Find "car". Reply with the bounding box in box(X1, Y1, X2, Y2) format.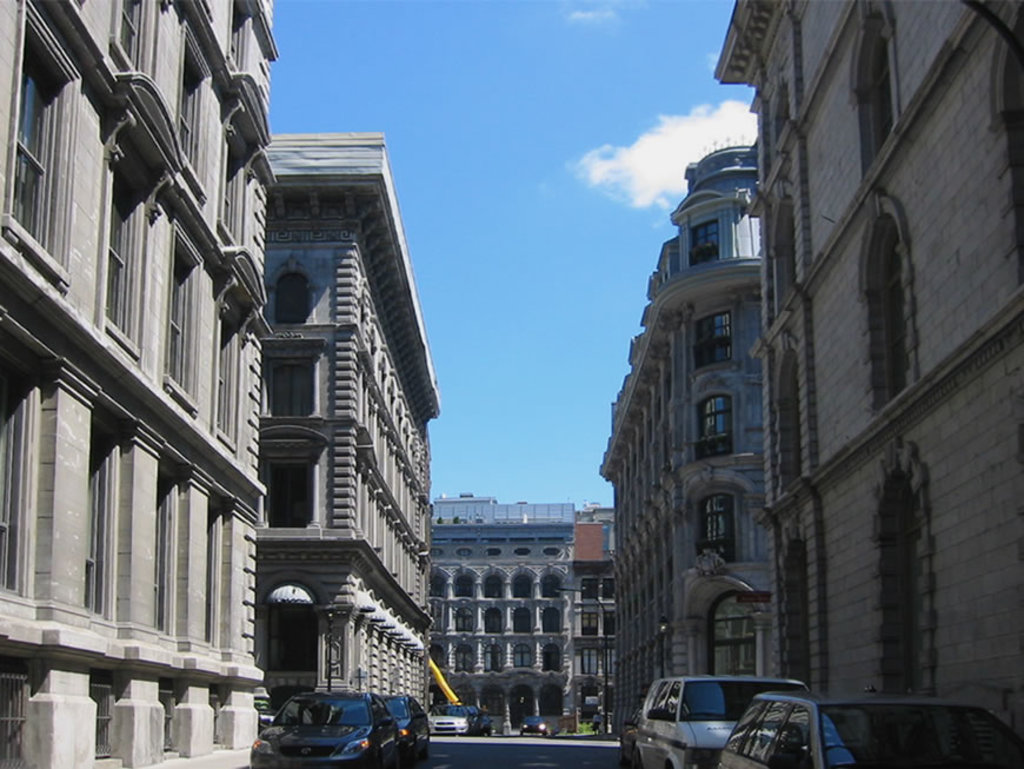
box(248, 692, 398, 768).
